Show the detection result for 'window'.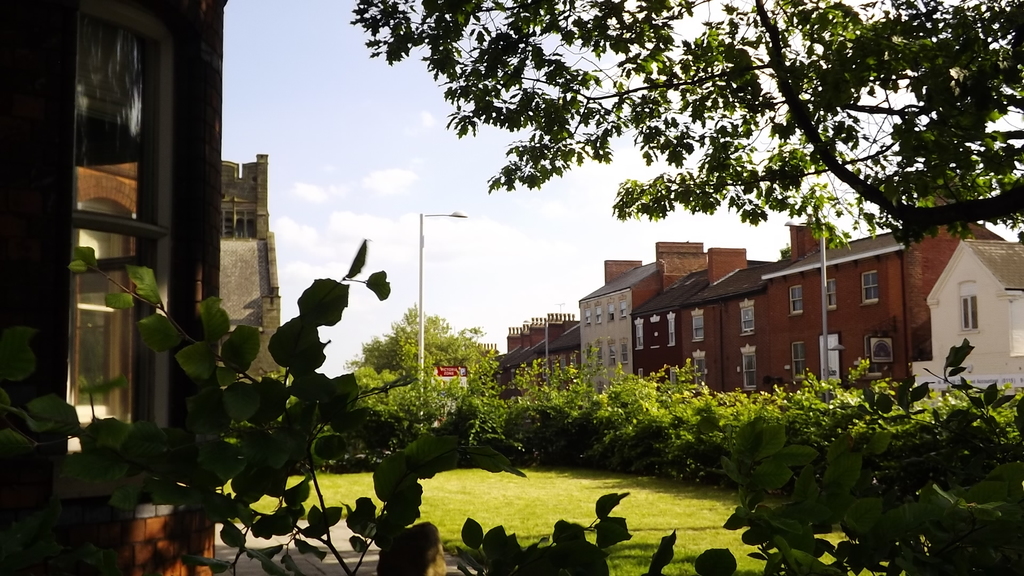
pyautogui.locateOnScreen(744, 353, 762, 387).
